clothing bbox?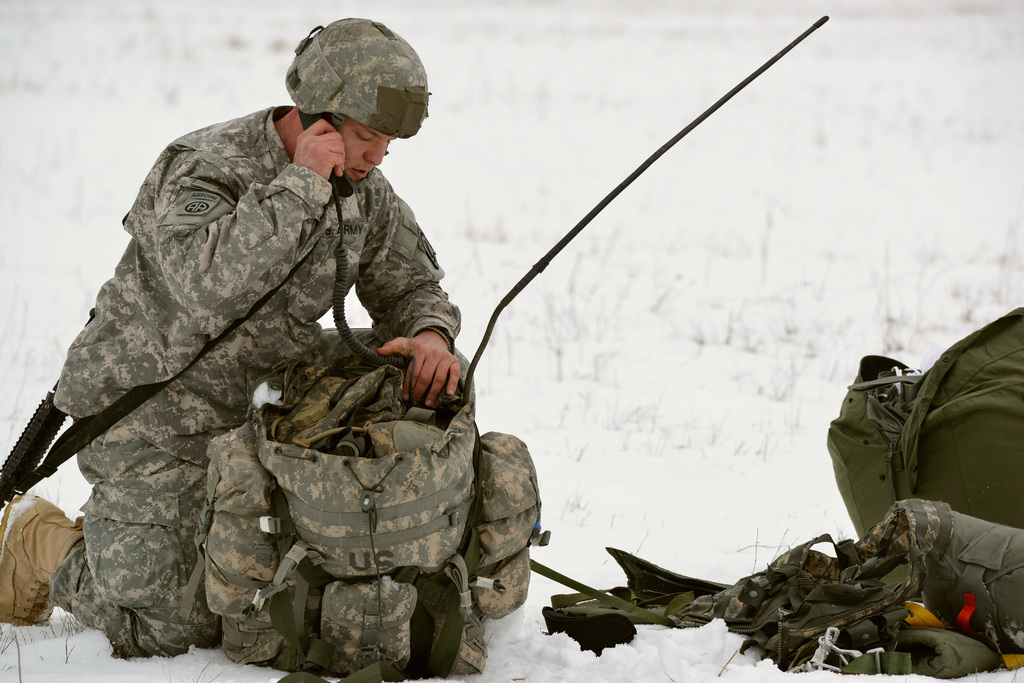
[left=45, top=104, right=474, bottom=664]
